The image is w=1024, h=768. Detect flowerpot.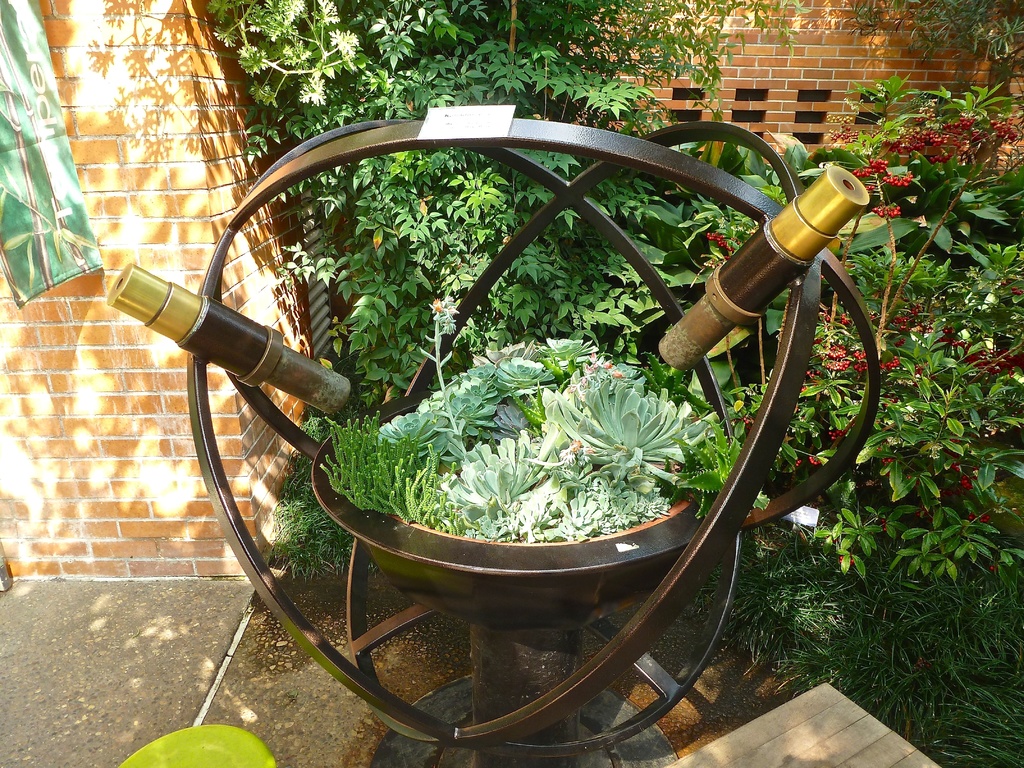
Detection: select_region(287, 391, 712, 691).
